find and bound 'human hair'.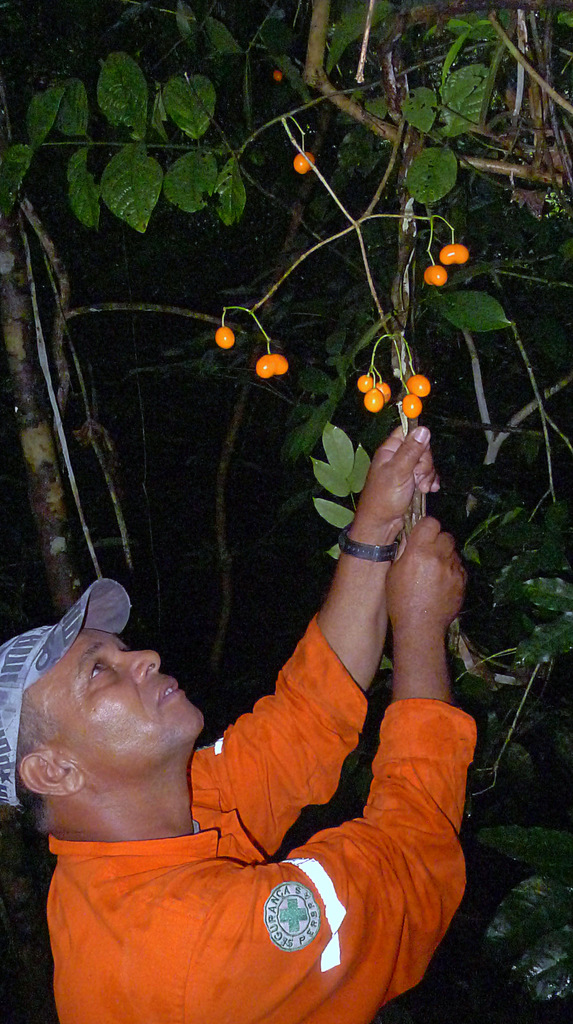
Bound: x1=15 y1=703 x2=55 y2=837.
